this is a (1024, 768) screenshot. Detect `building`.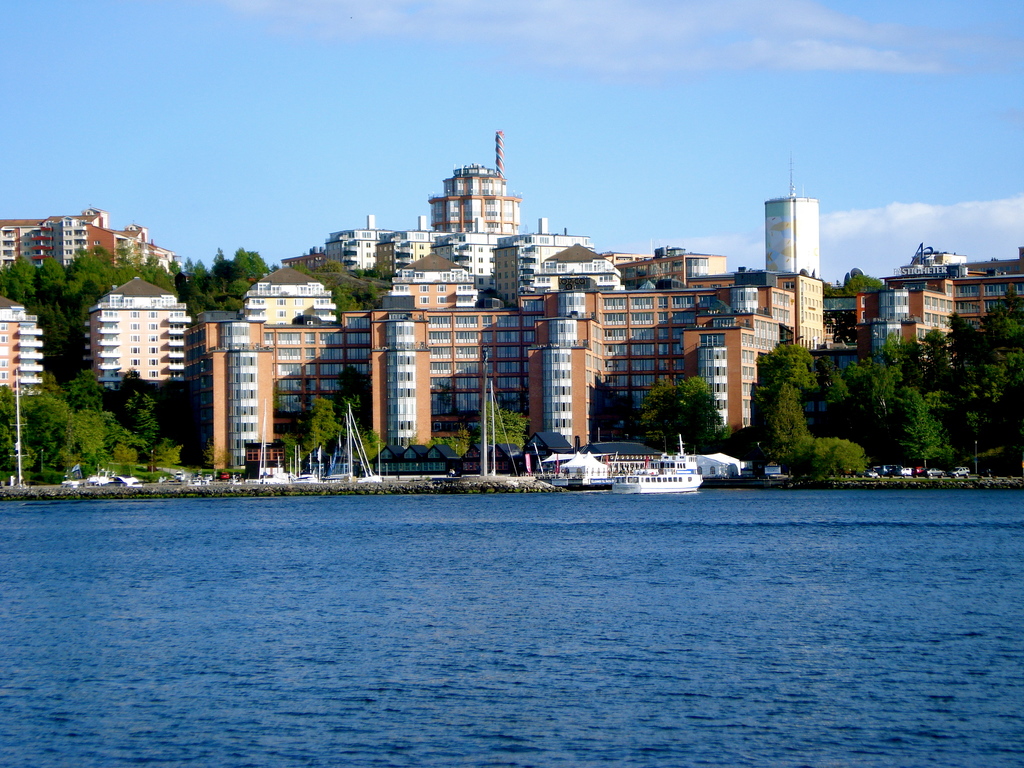
{"x1": 611, "y1": 239, "x2": 739, "y2": 284}.
